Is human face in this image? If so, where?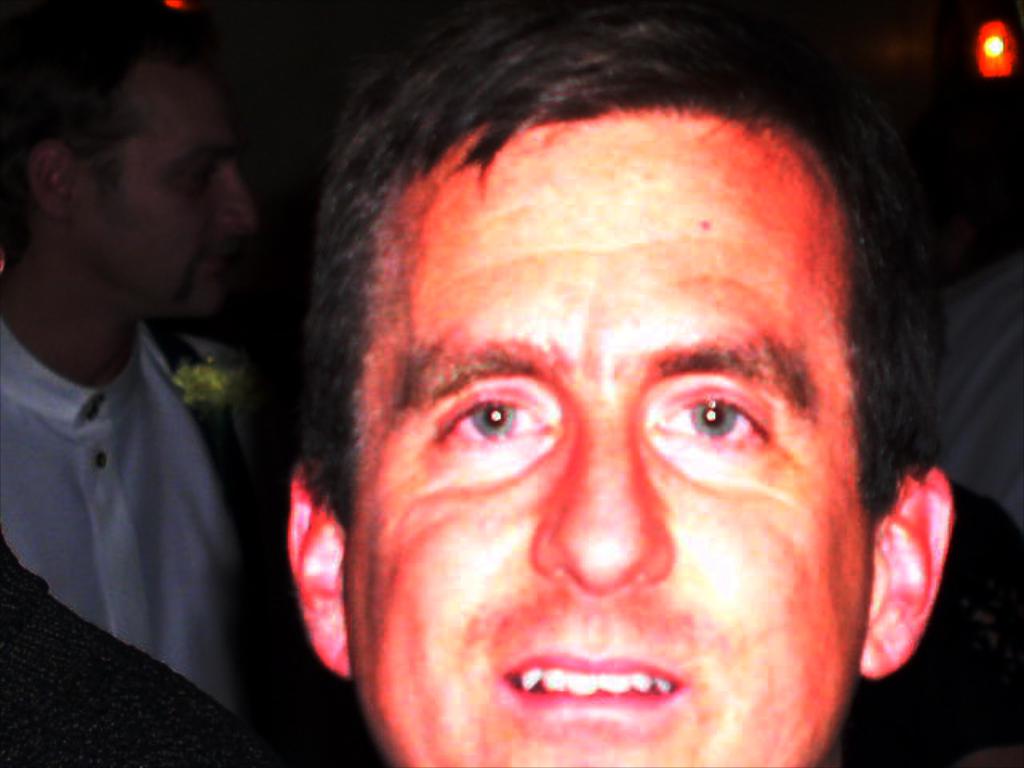
Yes, at 88 56 258 320.
